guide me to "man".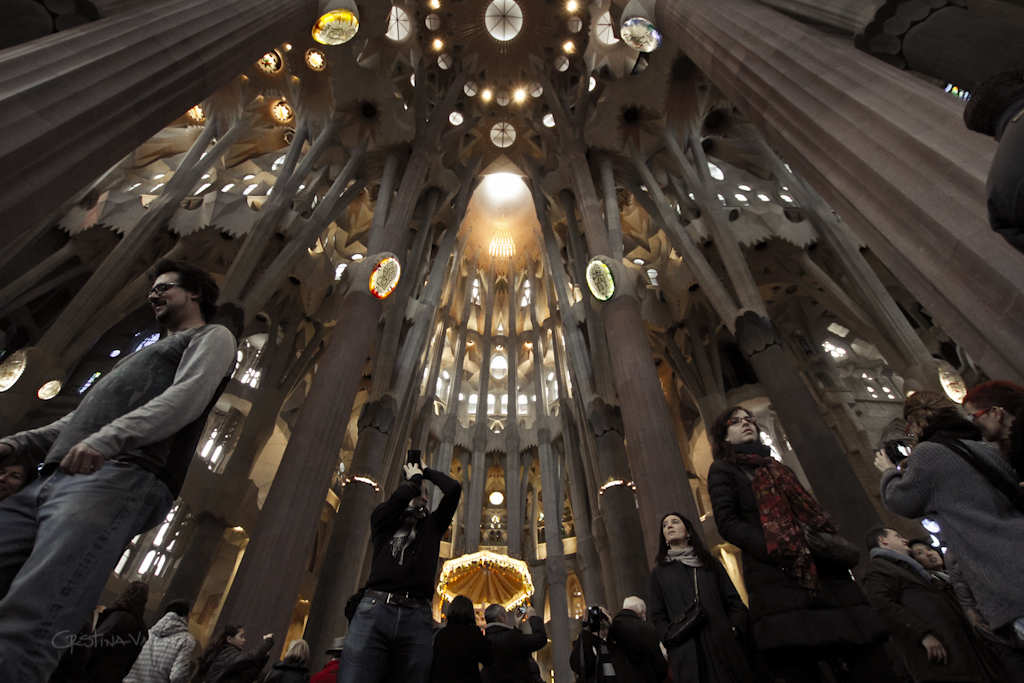
Guidance: {"left": 612, "top": 596, "right": 680, "bottom": 682}.
